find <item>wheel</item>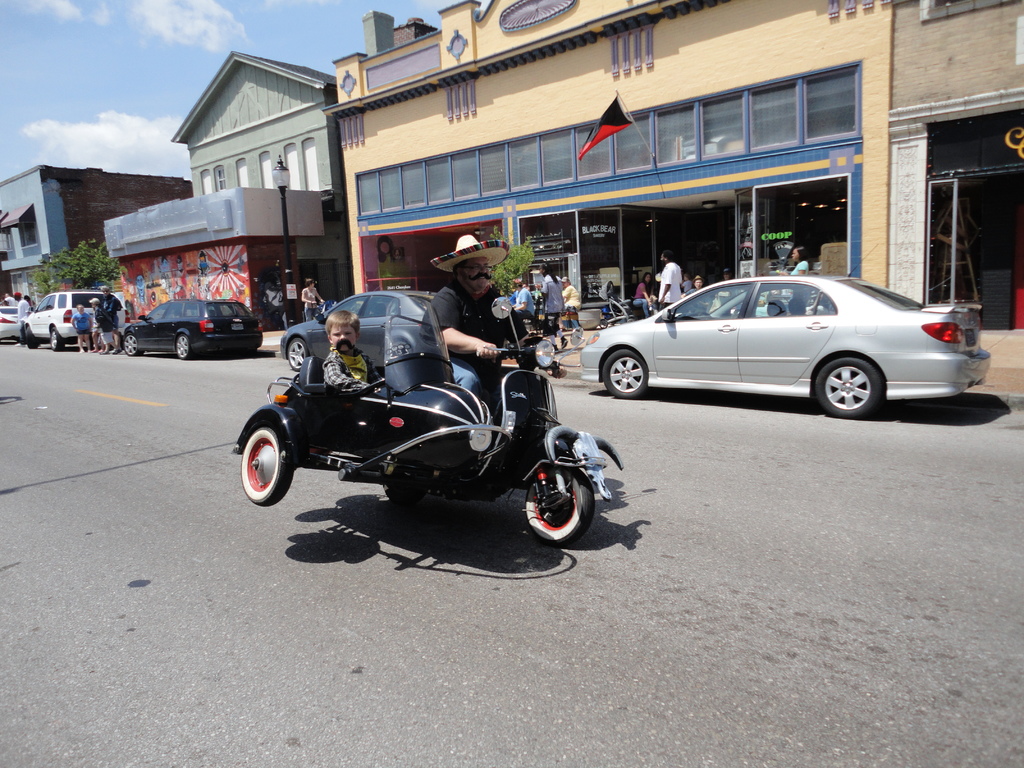
l=176, t=335, r=193, b=361
